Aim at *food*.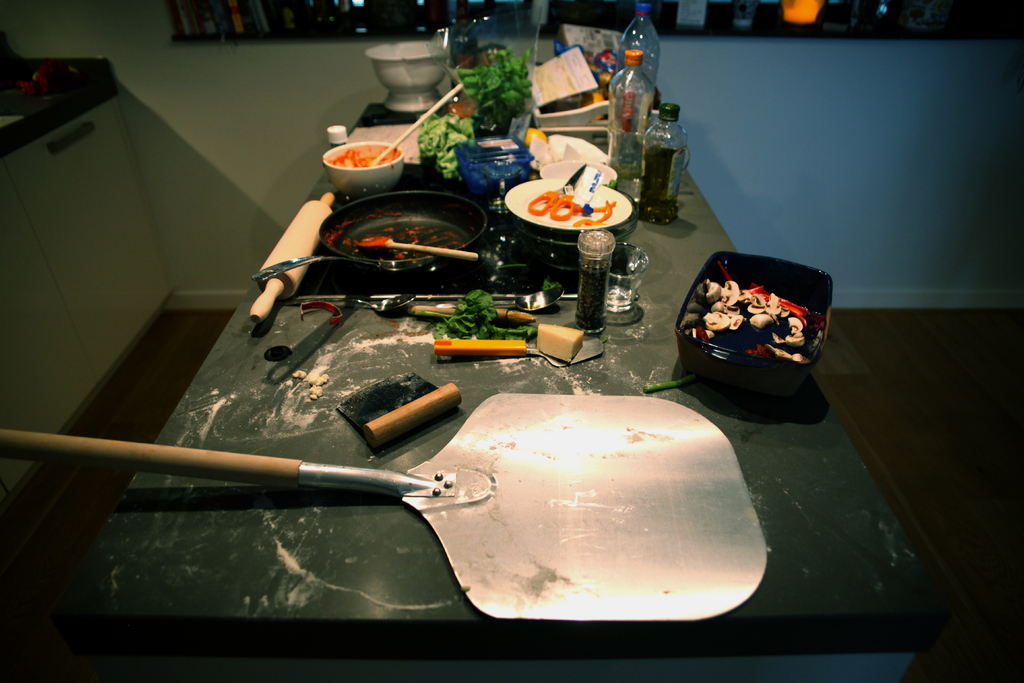
Aimed at region(319, 209, 470, 263).
